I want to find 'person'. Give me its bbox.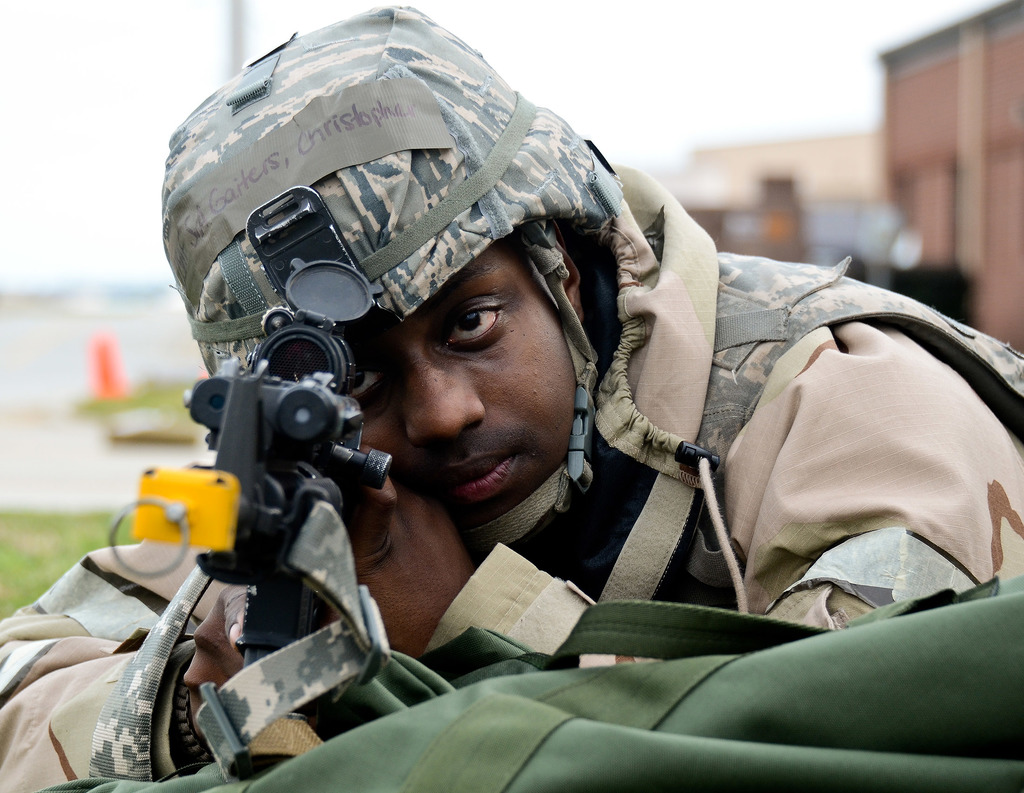
<bbox>0, 1, 1023, 792</bbox>.
